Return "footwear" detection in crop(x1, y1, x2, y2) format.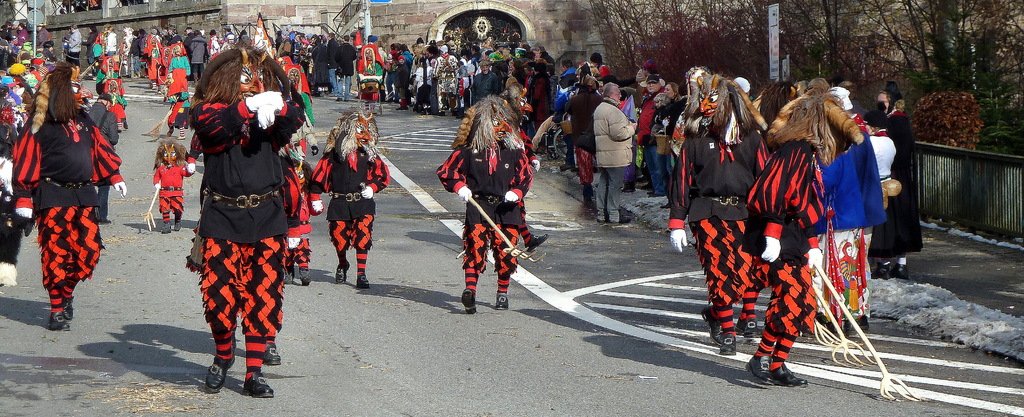
crop(204, 364, 227, 397).
